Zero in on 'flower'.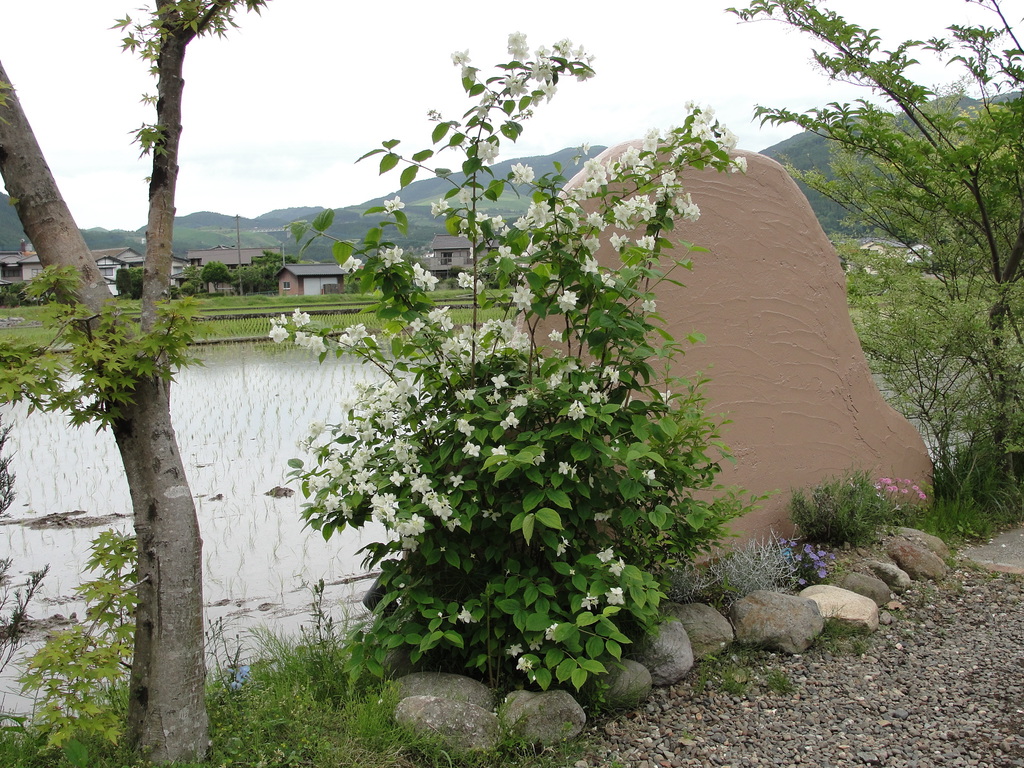
Zeroed in: select_region(472, 555, 474, 559).
